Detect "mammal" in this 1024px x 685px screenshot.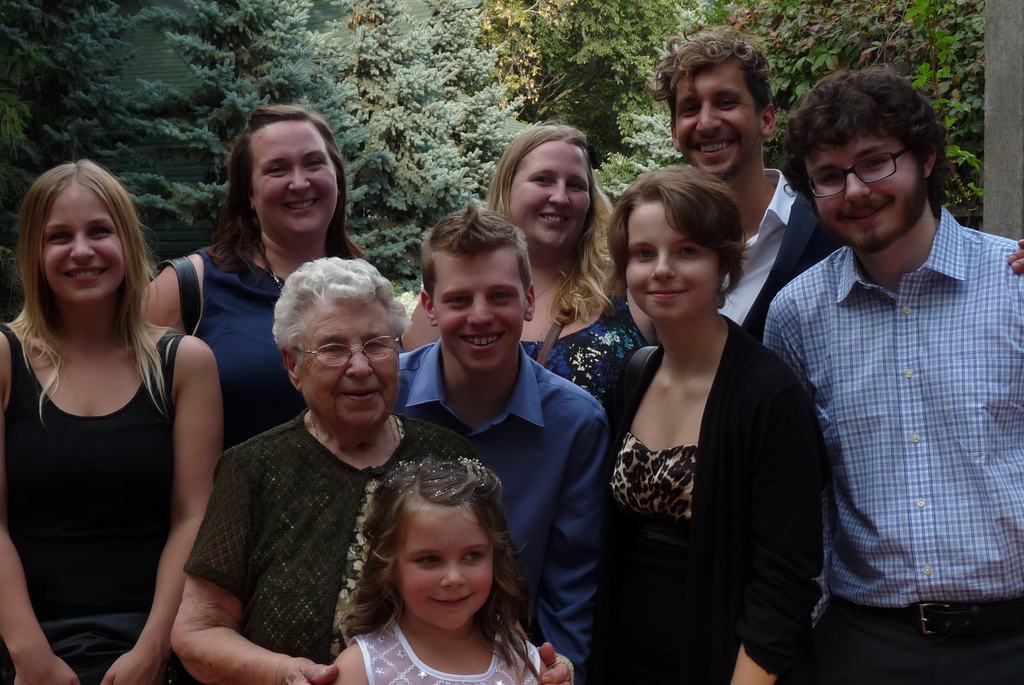
Detection: <bbox>403, 197, 613, 684</bbox>.
